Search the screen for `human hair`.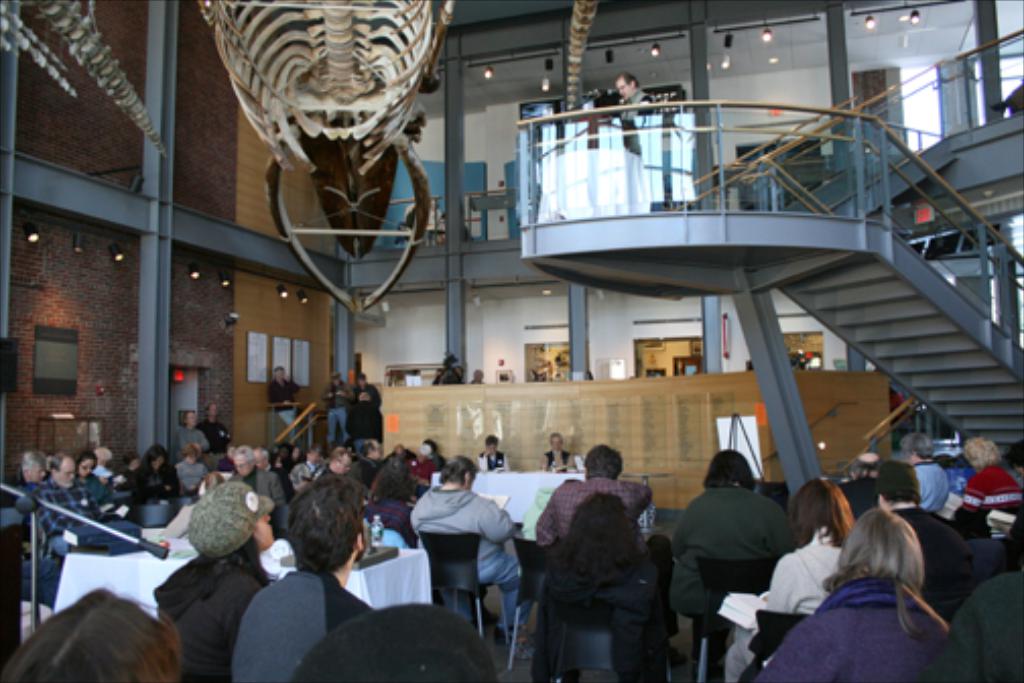
Found at (278, 484, 354, 589).
